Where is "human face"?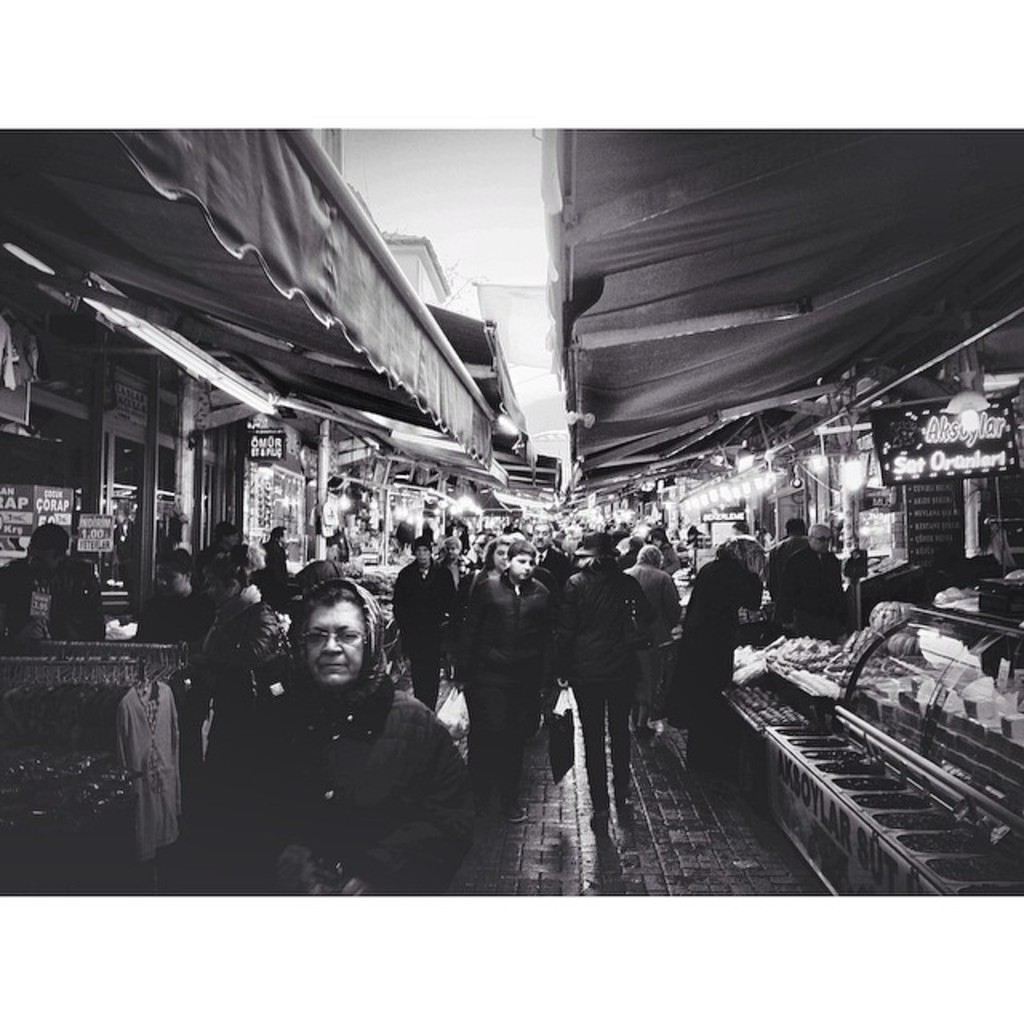
x1=806 y1=526 x2=834 y2=554.
